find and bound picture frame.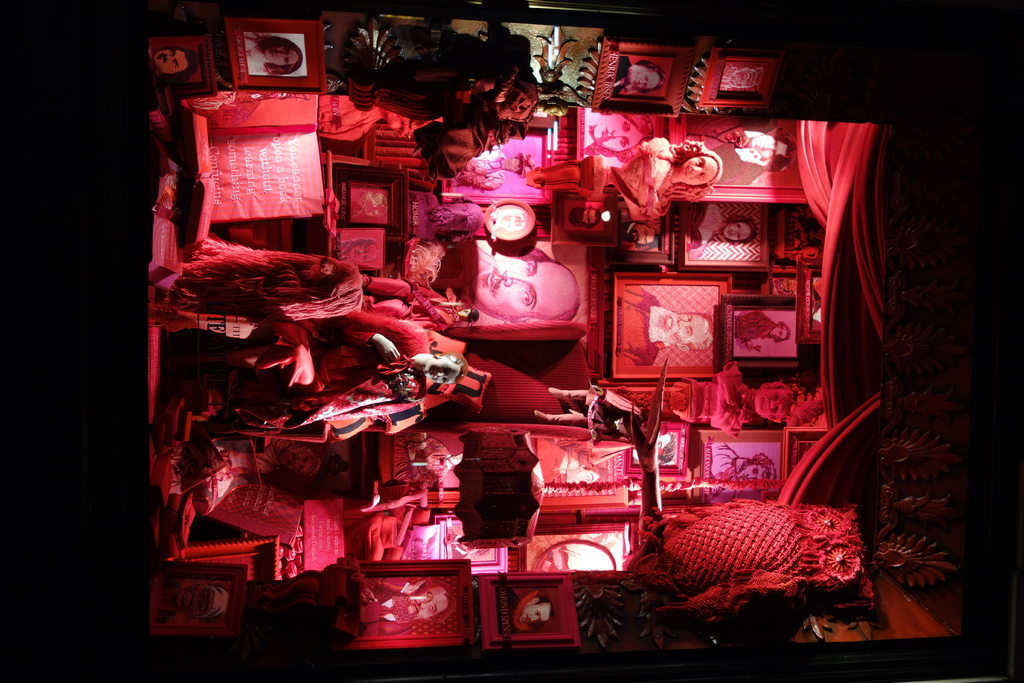
Bound: box=[438, 124, 554, 204].
